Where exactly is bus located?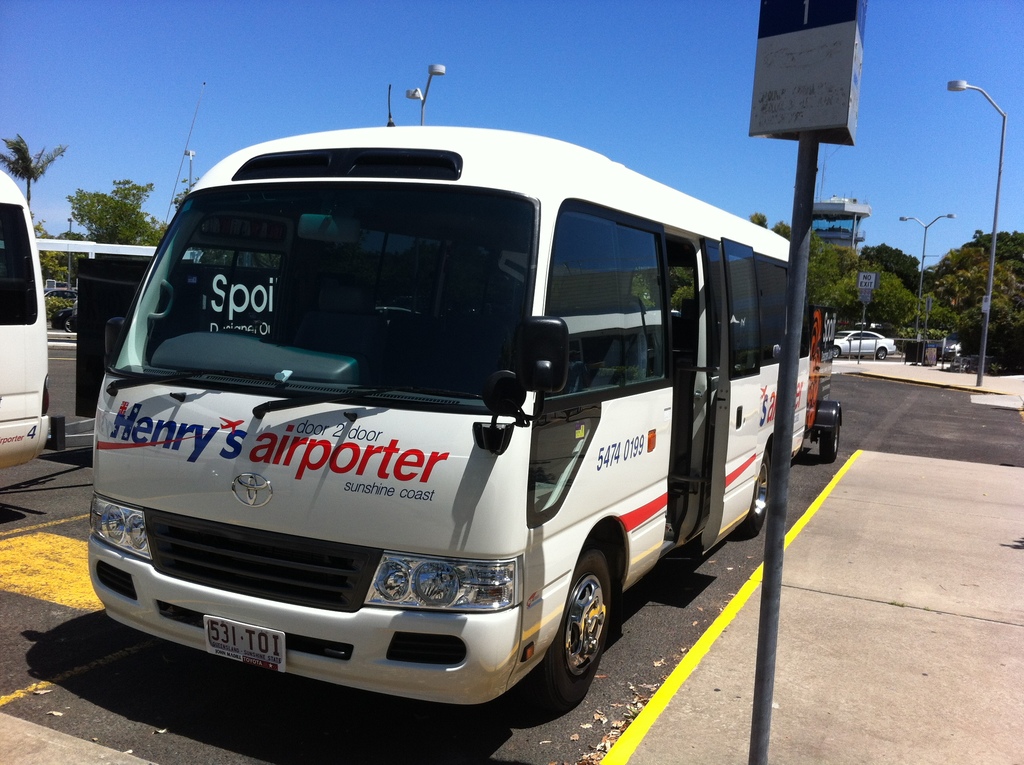
Its bounding box is <region>84, 124, 817, 706</region>.
